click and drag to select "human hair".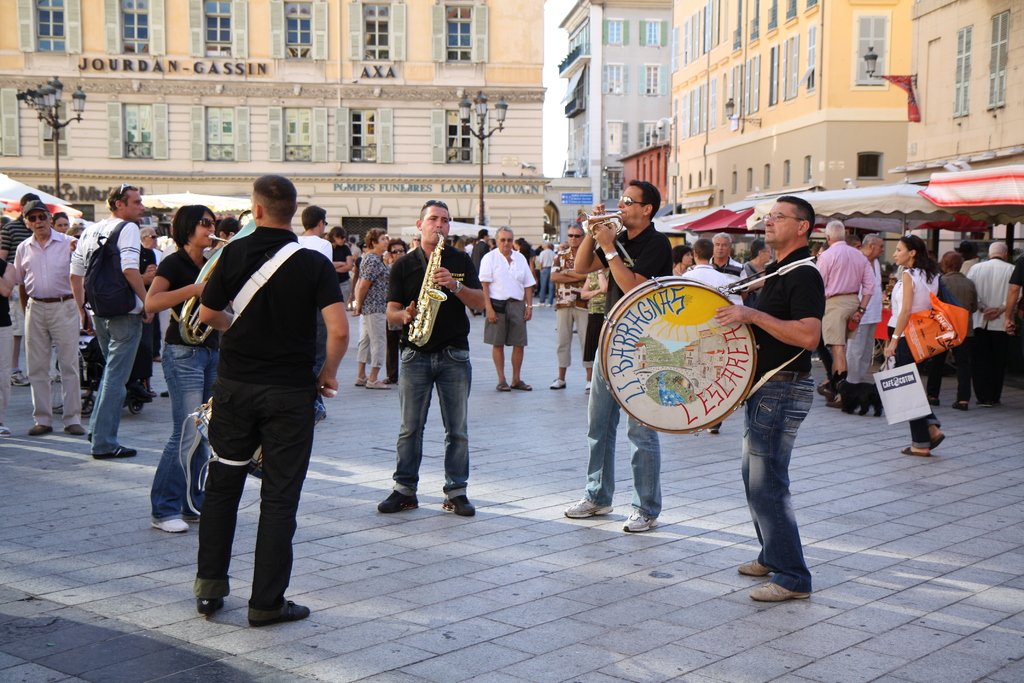
Selection: region(845, 235, 863, 247).
